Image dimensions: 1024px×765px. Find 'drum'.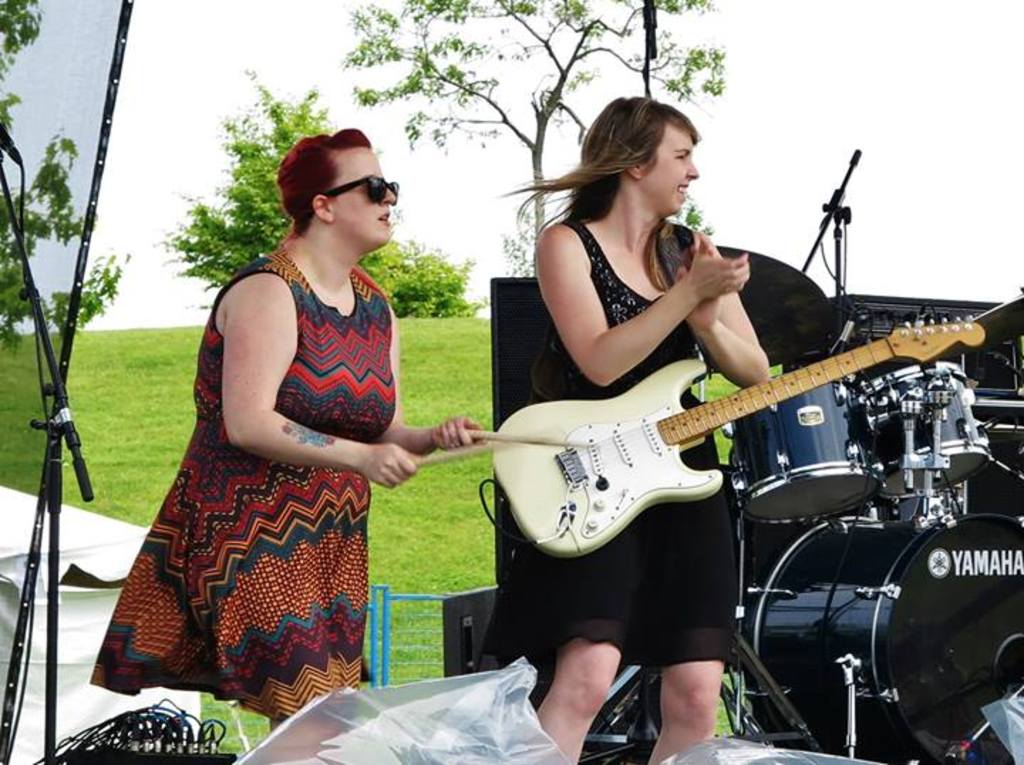
741 513 1023 764.
